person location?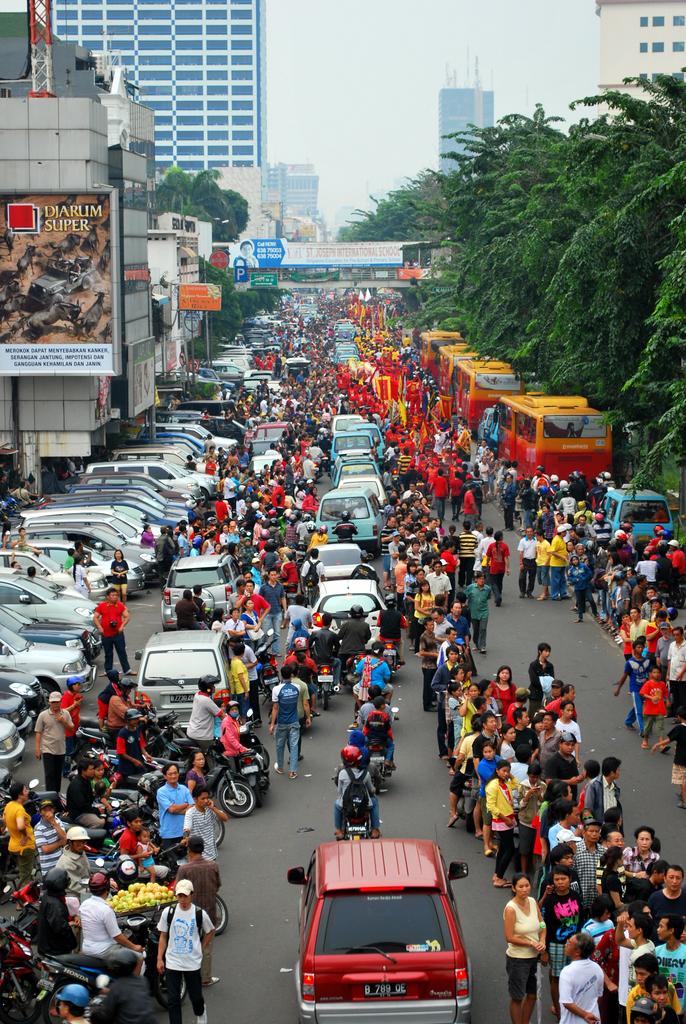
<region>112, 704, 155, 778</region>
